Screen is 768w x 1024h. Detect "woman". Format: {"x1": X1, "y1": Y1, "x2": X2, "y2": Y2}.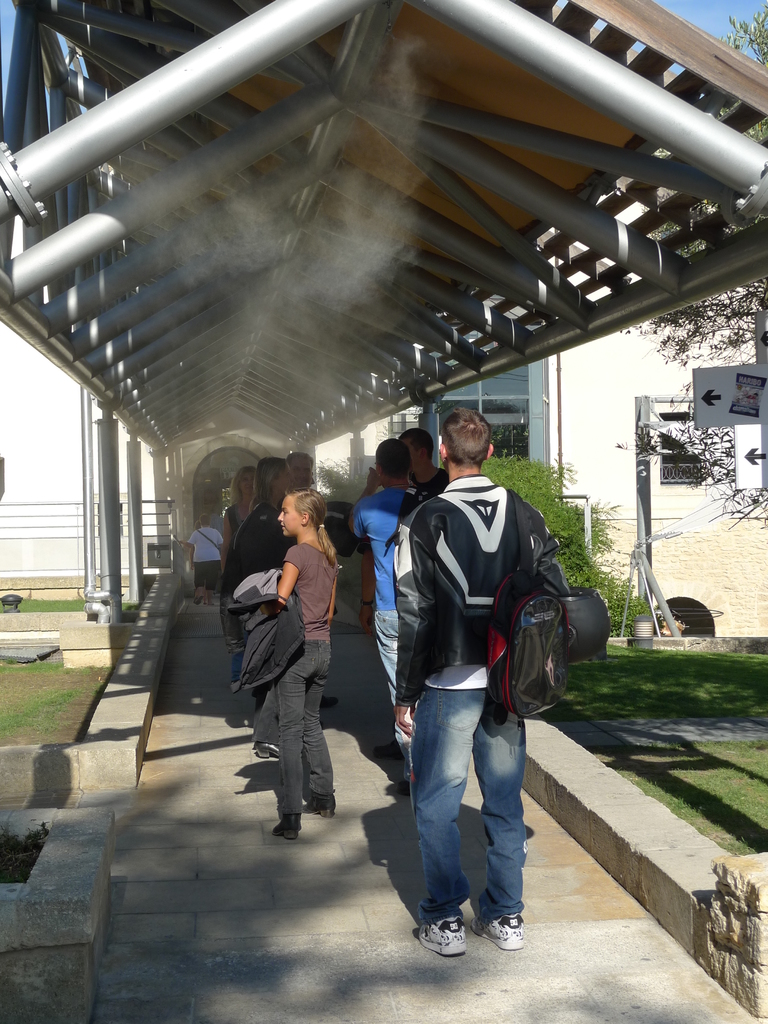
{"x1": 219, "y1": 456, "x2": 296, "y2": 757}.
